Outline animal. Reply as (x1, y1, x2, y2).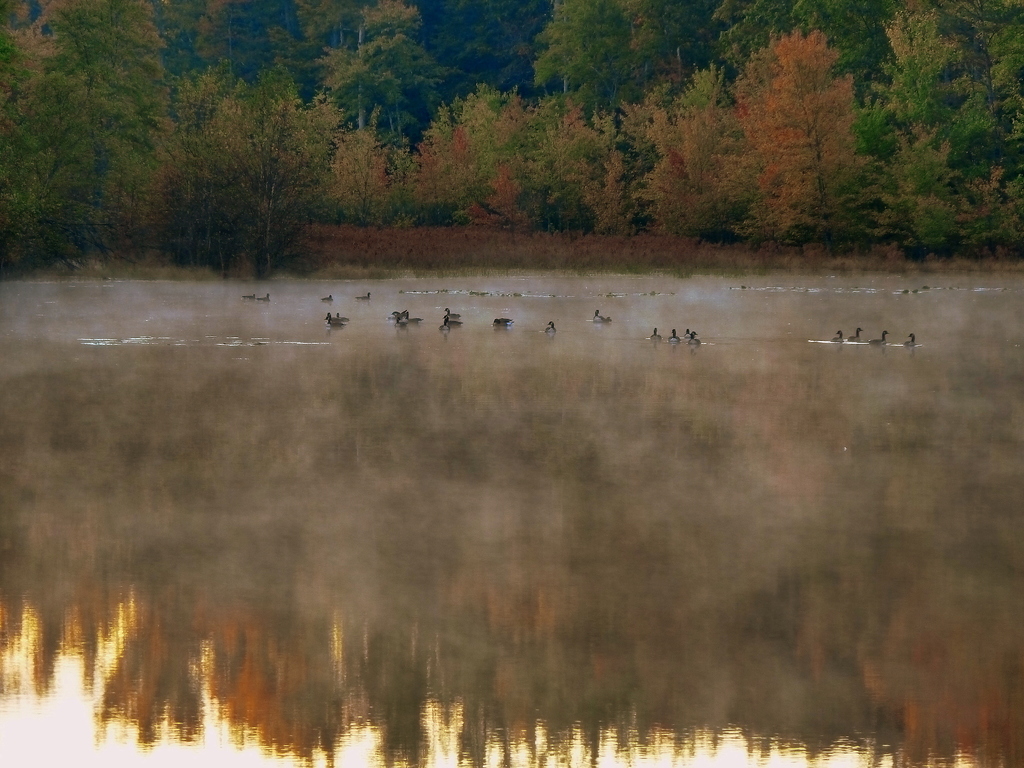
(438, 316, 454, 332).
